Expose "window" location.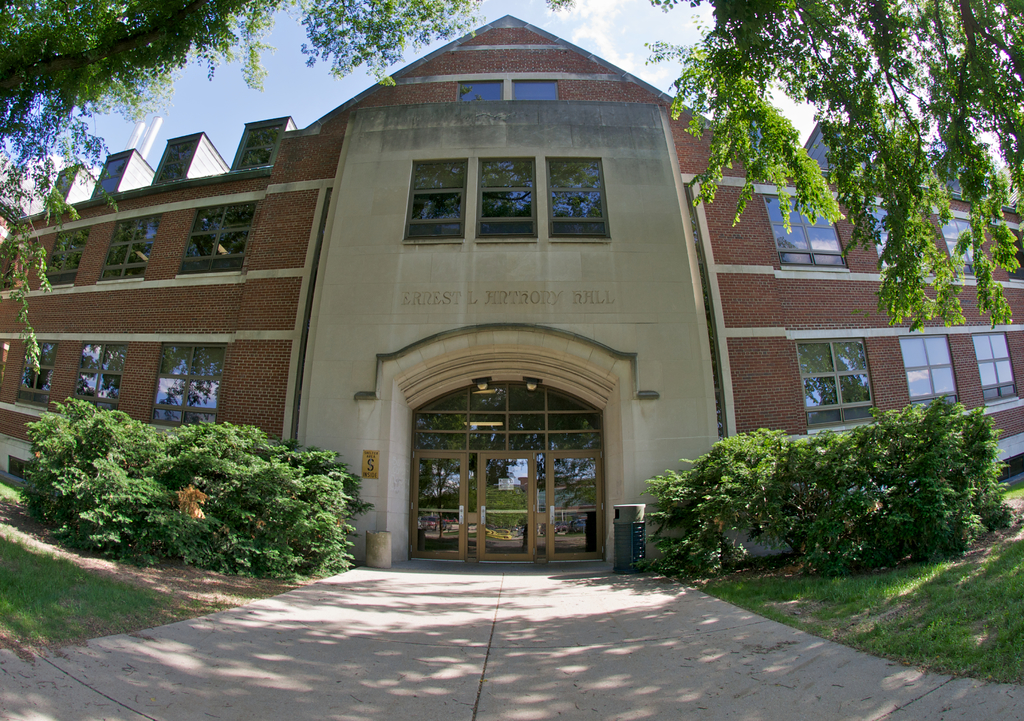
Exposed at <bbox>37, 224, 93, 286</bbox>.
